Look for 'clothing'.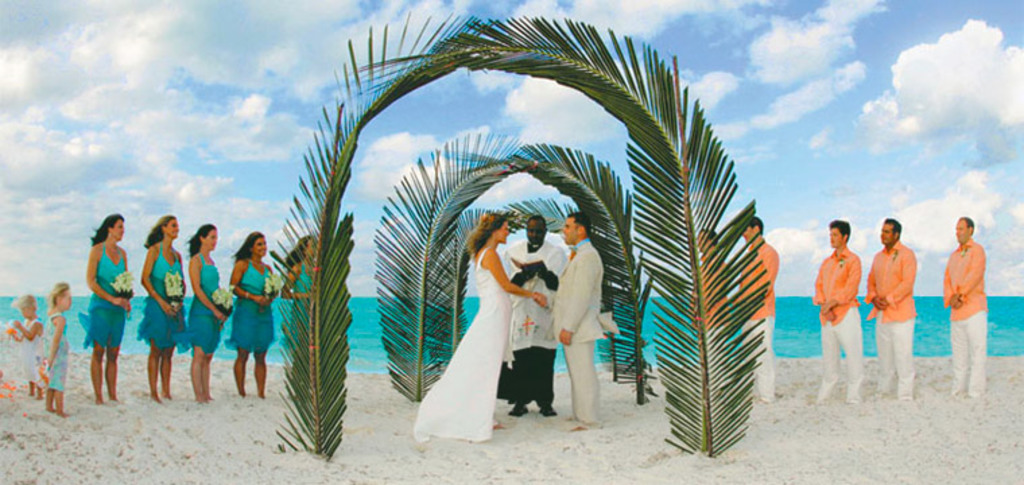
Found: (x1=73, y1=221, x2=124, y2=369).
